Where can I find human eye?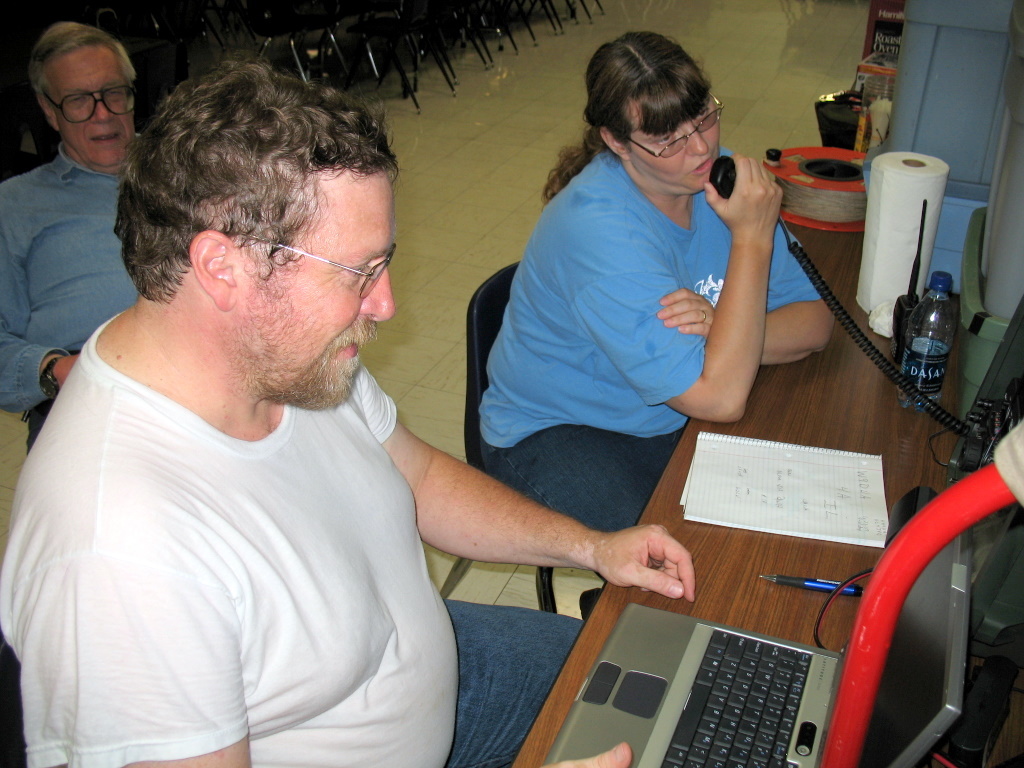
You can find it at (692, 108, 709, 122).
